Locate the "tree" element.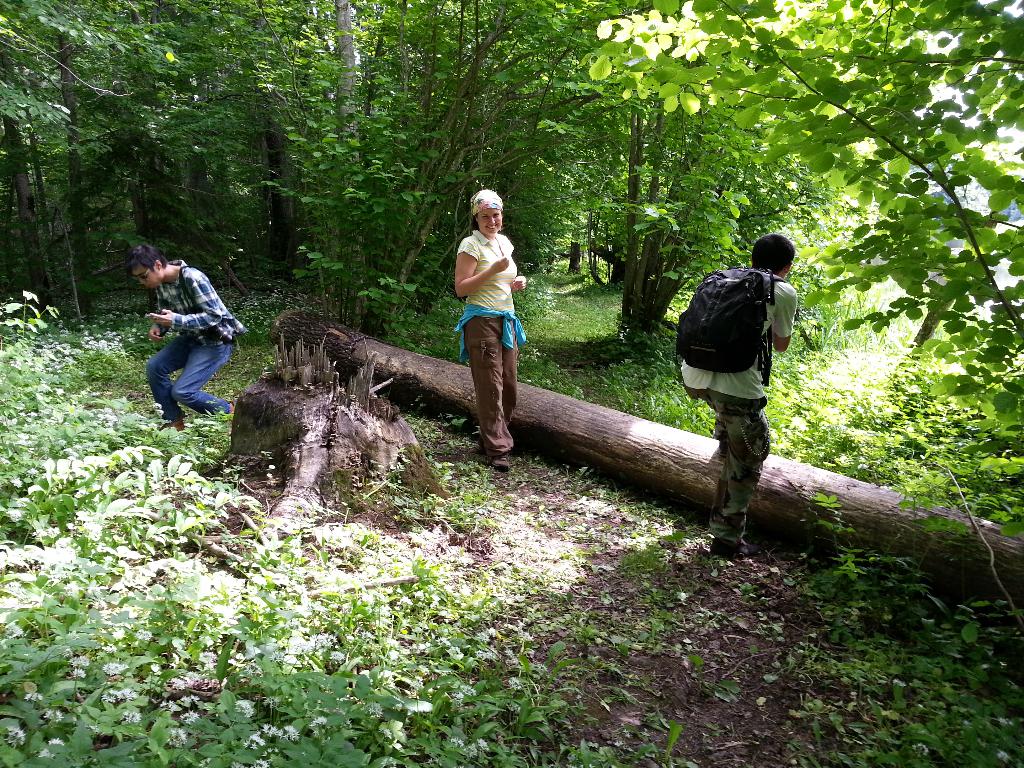
Element bbox: l=785, t=33, r=1007, b=586.
